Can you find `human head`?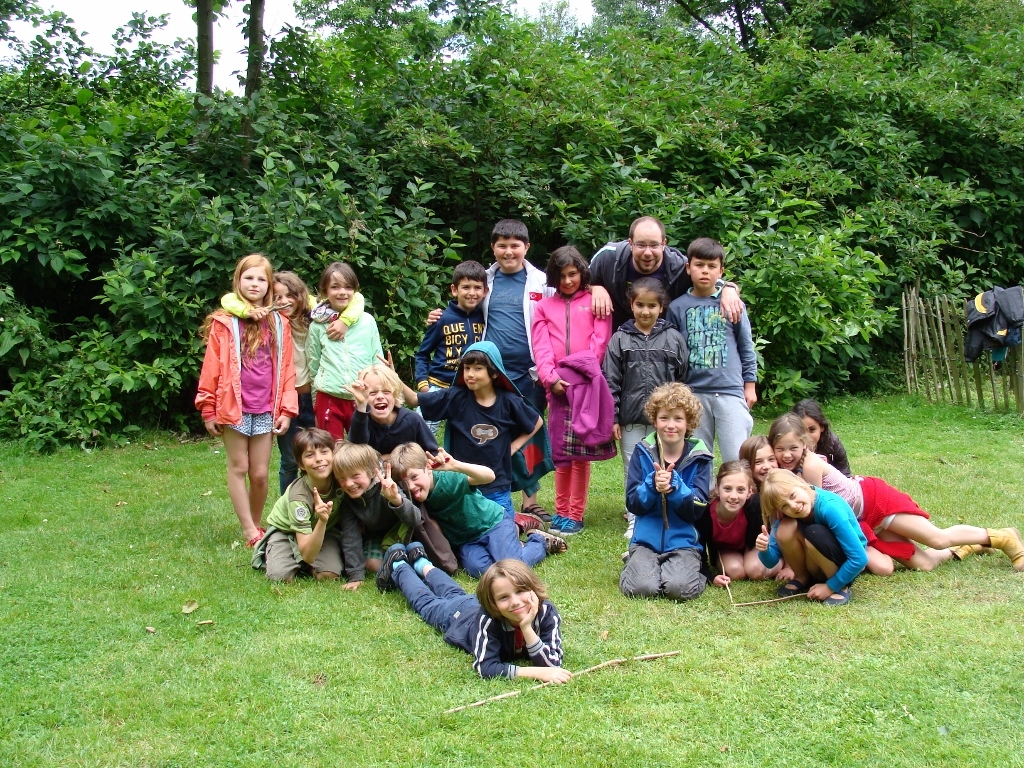
Yes, bounding box: BBox(269, 273, 306, 319).
